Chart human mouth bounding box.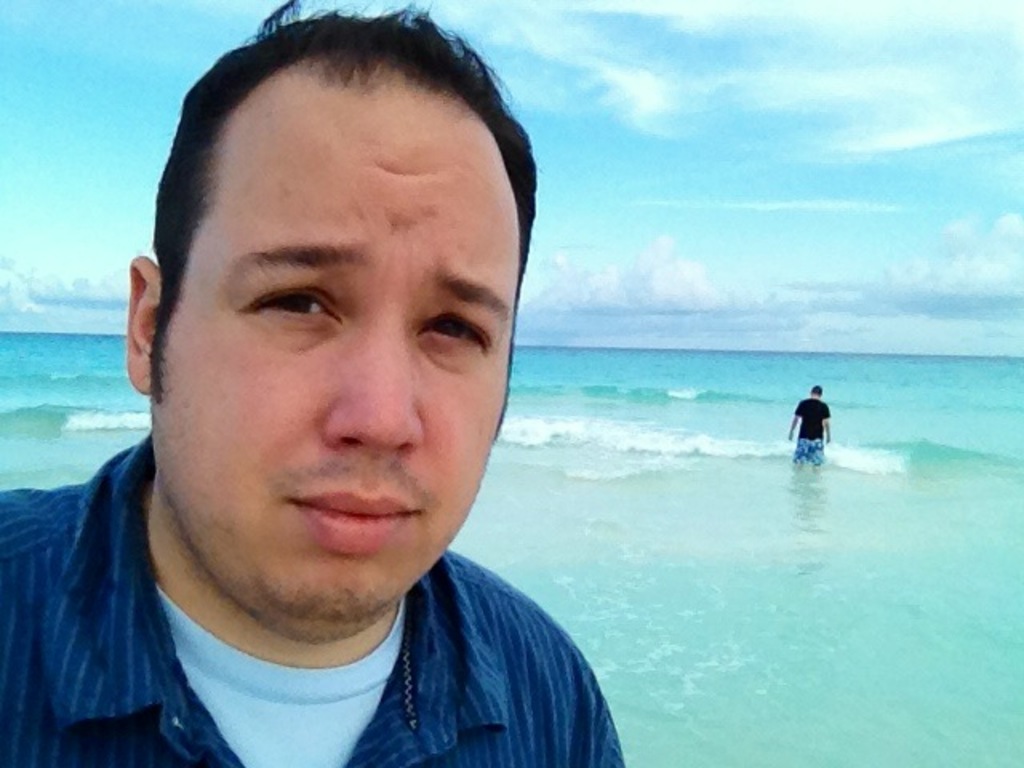
Charted: {"left": 275, "top": 485, "right": 430, "bottom": 558}.
